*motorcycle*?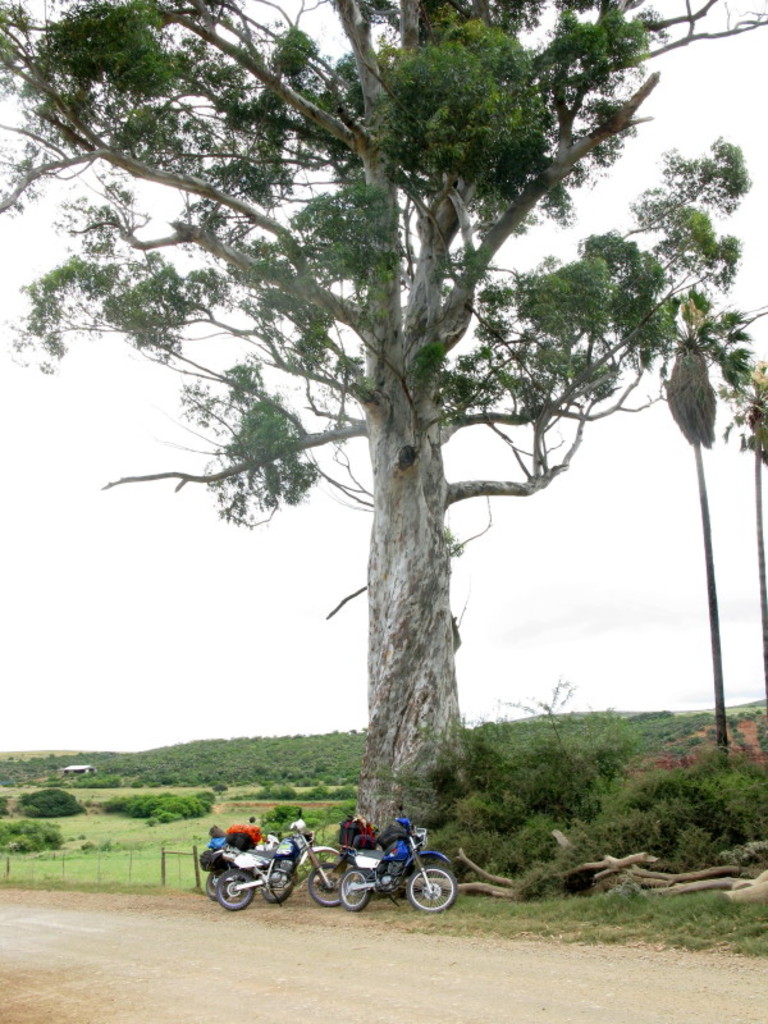
region(335, 796, 458, 913)
